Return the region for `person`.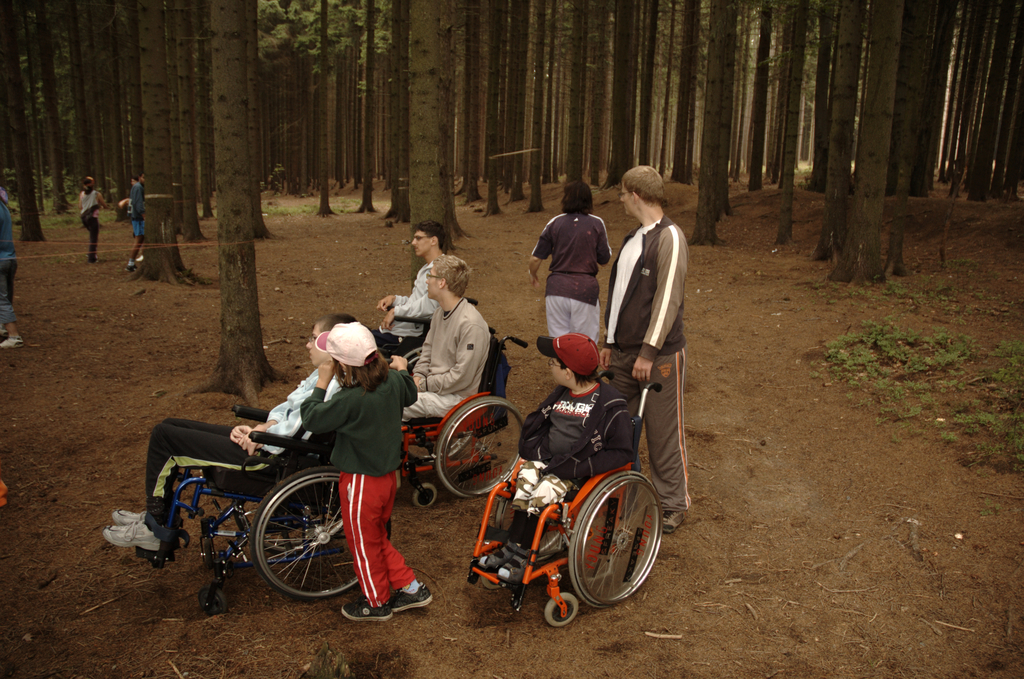
BBox(476, 332, 639, 585).
